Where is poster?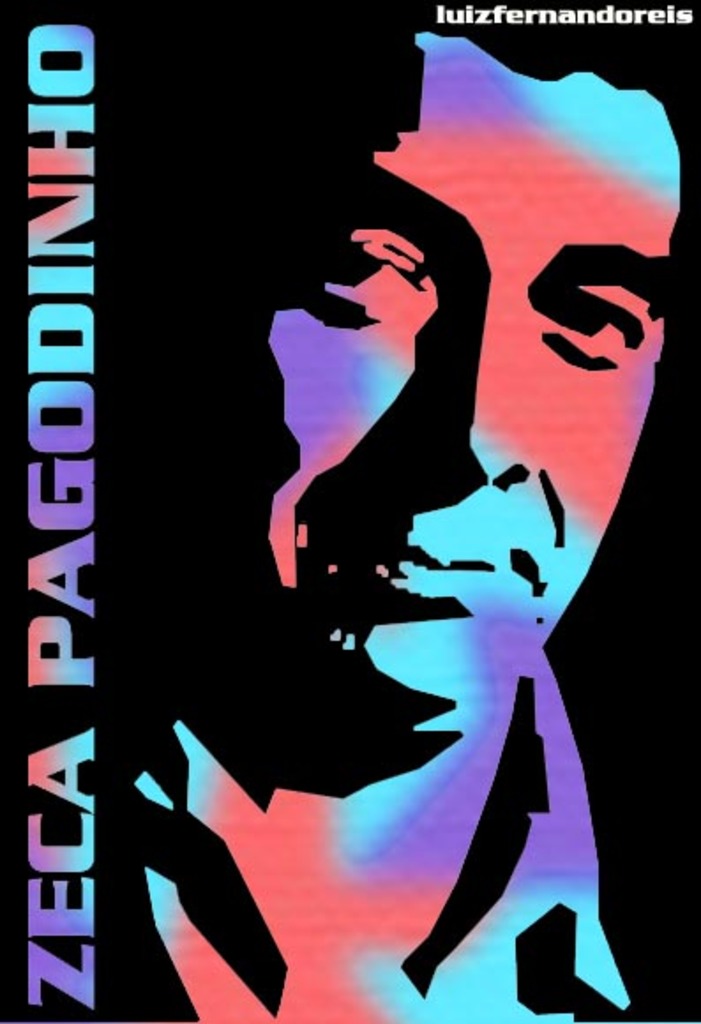
bbox(0, 0, 699, 1022).
